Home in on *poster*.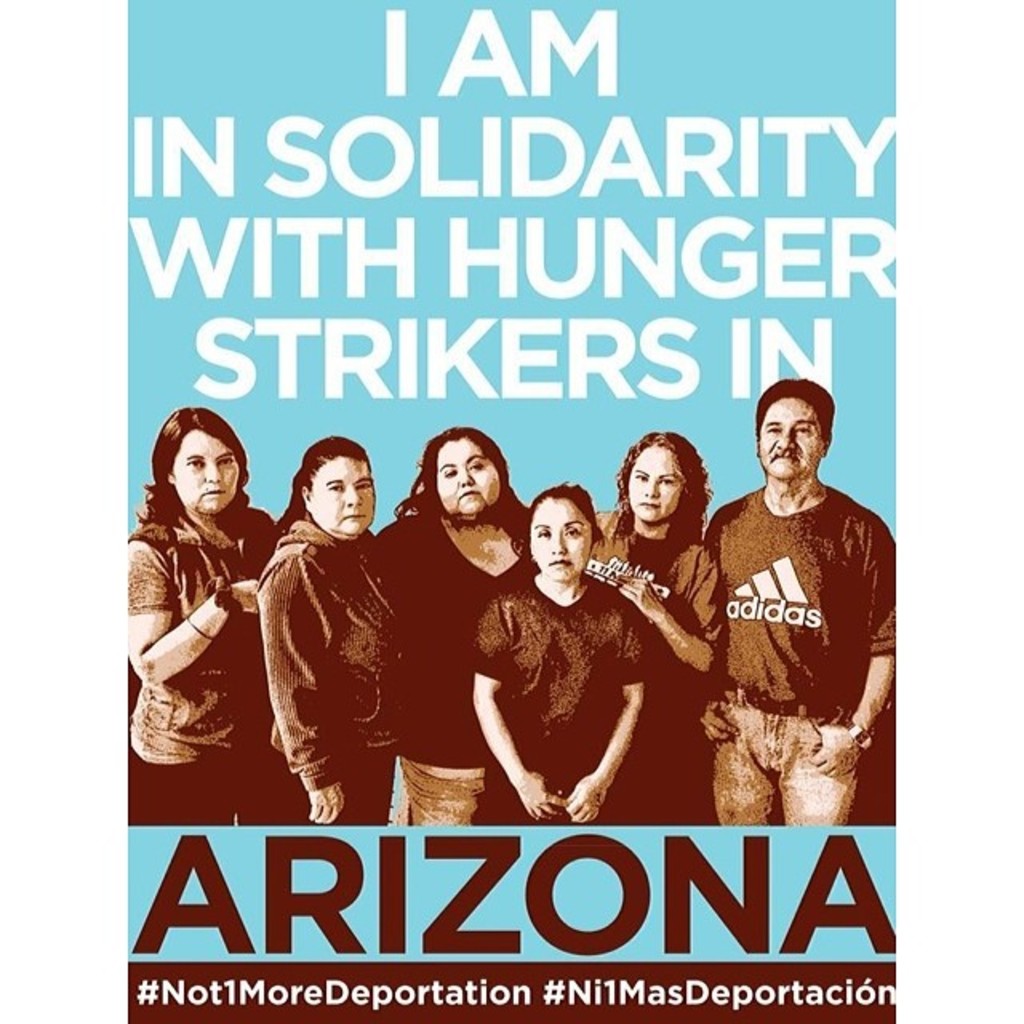
Homed in at pyautogui.locateOnScreen(122, 0, 896, 1022).
